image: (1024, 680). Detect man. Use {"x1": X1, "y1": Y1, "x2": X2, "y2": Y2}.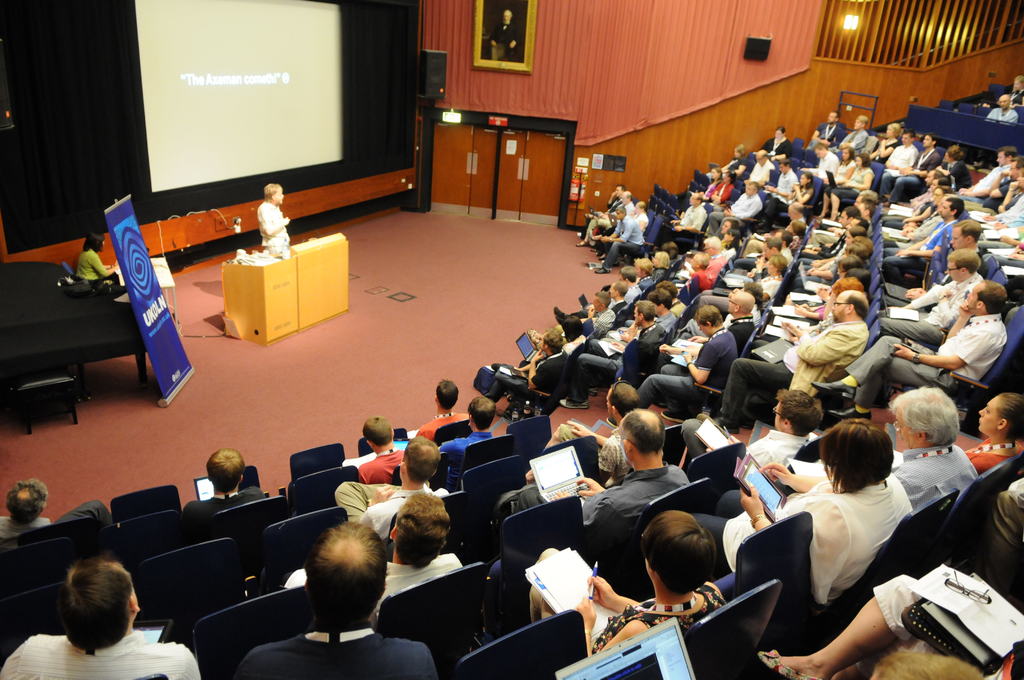
{"x1": 588, "y1": 207, "x2": 644, "y2": 278}.
